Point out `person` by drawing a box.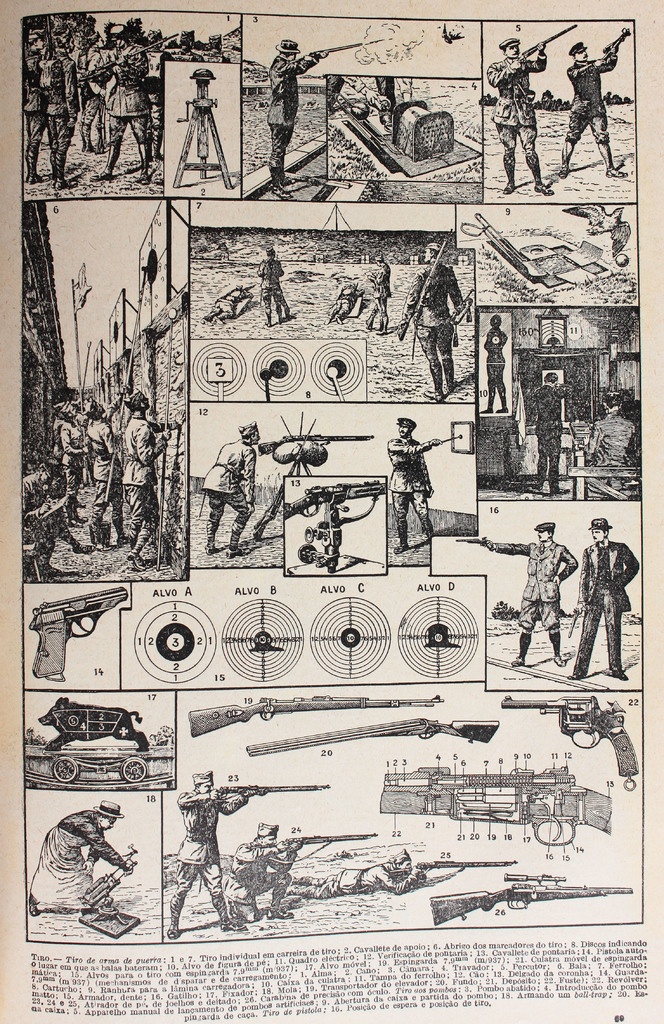
(136, 24, 175, 157).
